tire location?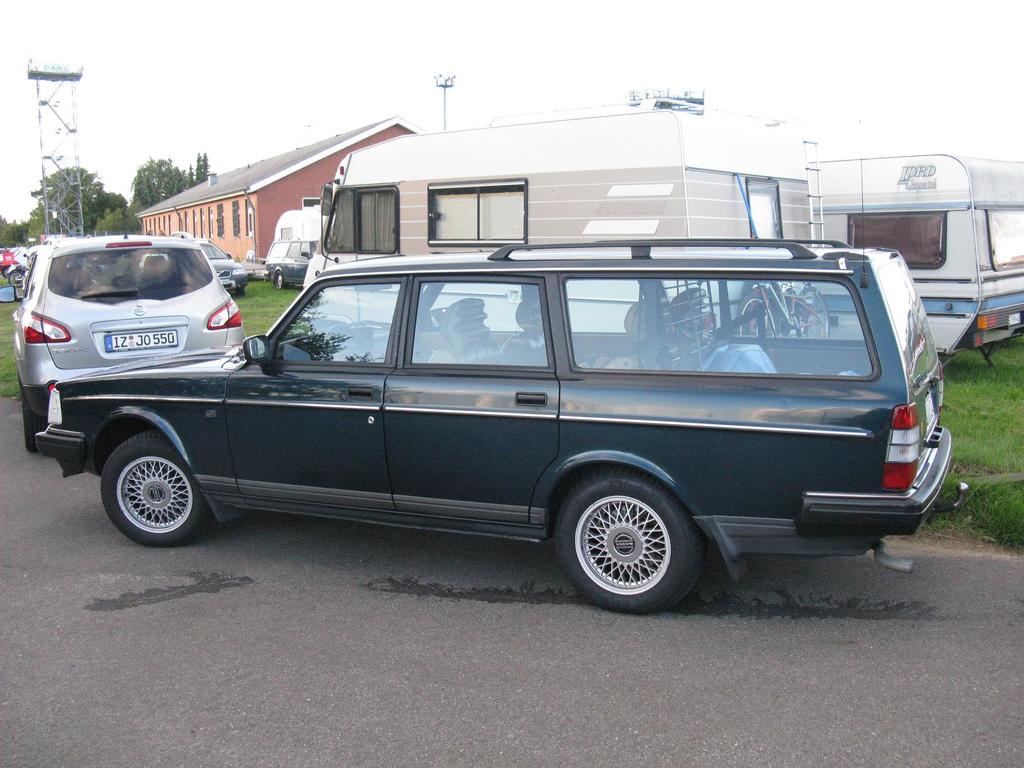
276,270,285,290
